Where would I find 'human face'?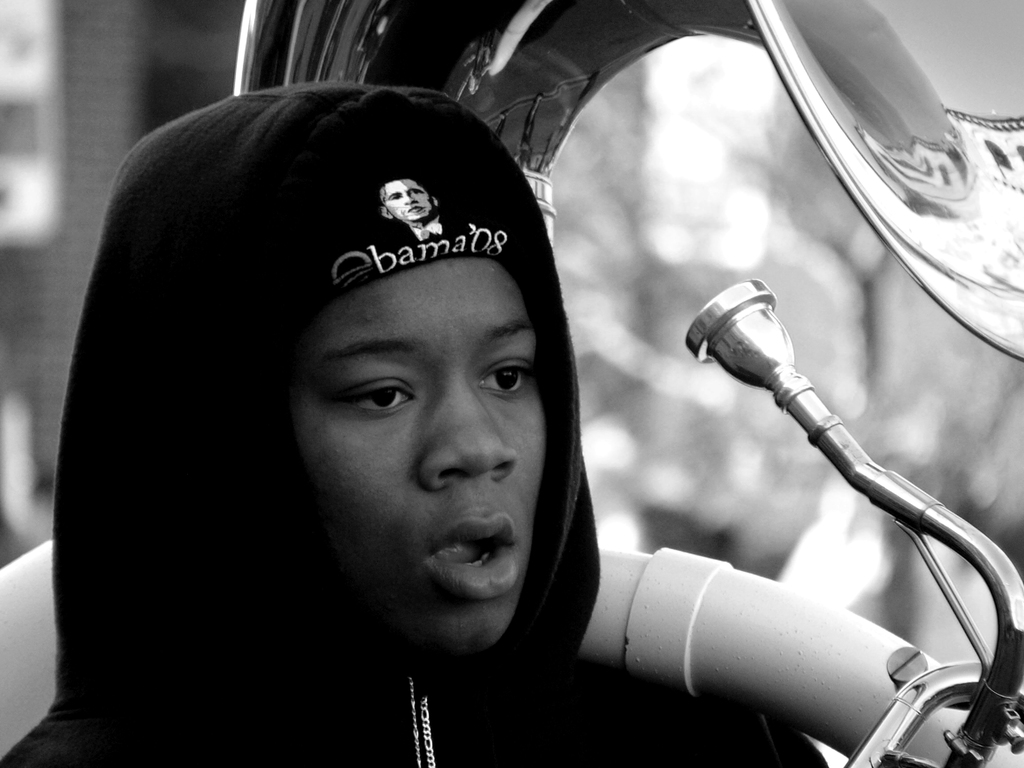
At {"x1": 385, "y1": 178, "x2": 430, "y2": 221}.
